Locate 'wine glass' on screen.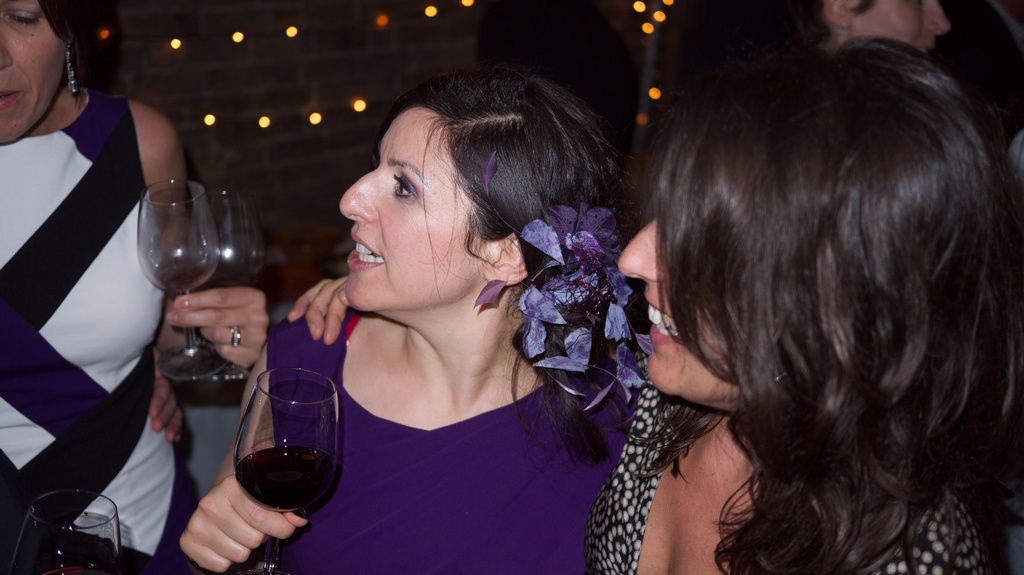
On screen at [136, 181, 225, 377].
